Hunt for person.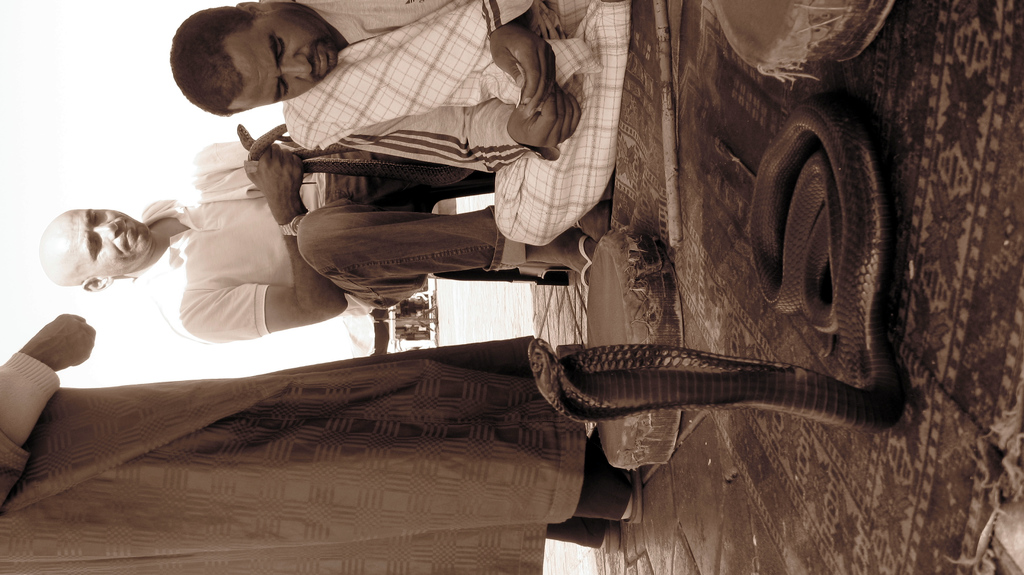
Hunted down at (left=45, top=142, right=593, bottom=349).
